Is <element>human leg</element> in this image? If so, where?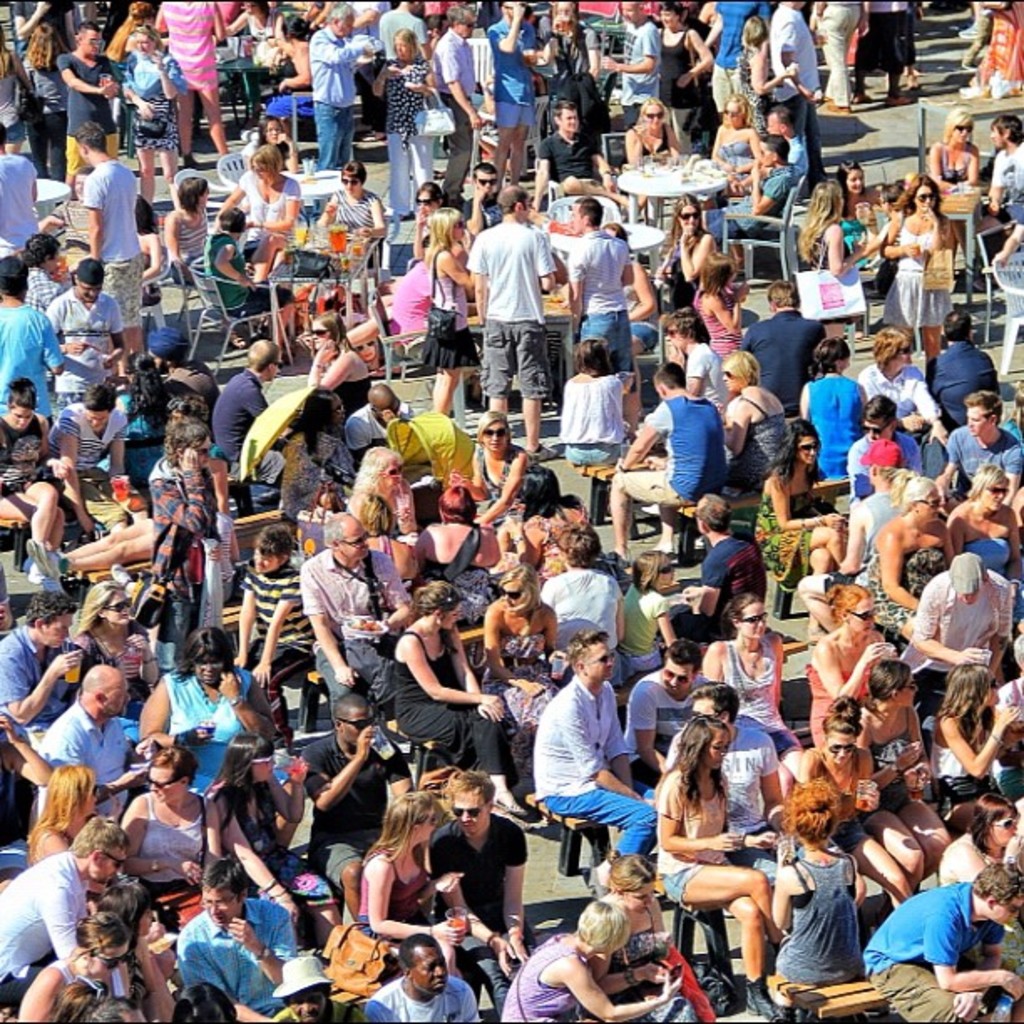
Yes, at region(164, 146, 179, 174).
